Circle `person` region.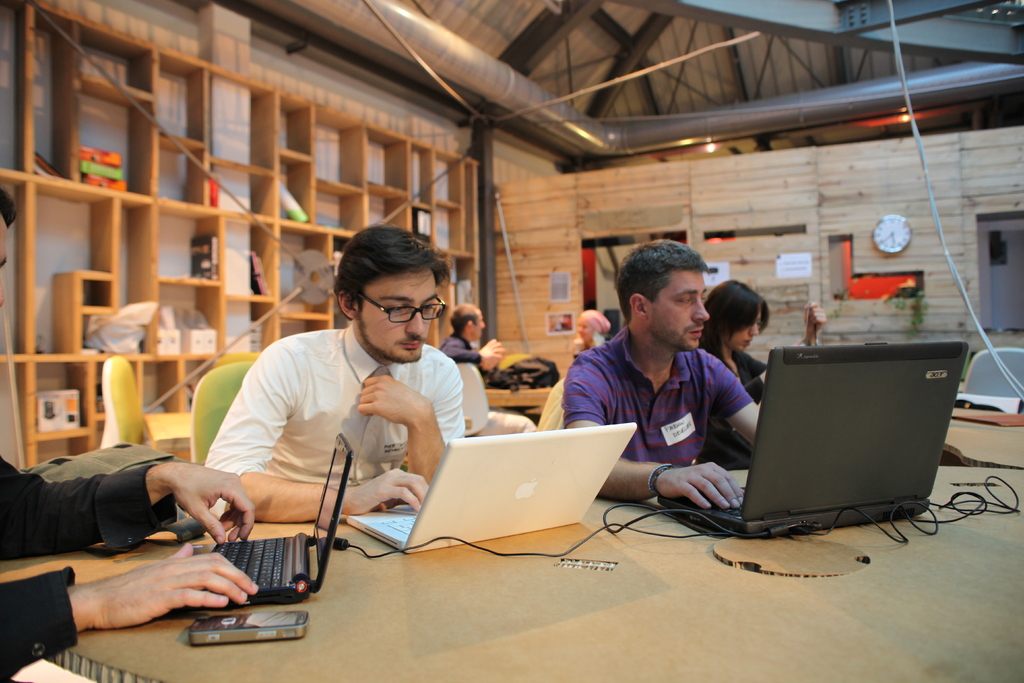
Region: [left=551, top=234, right=771, bottom=525].
